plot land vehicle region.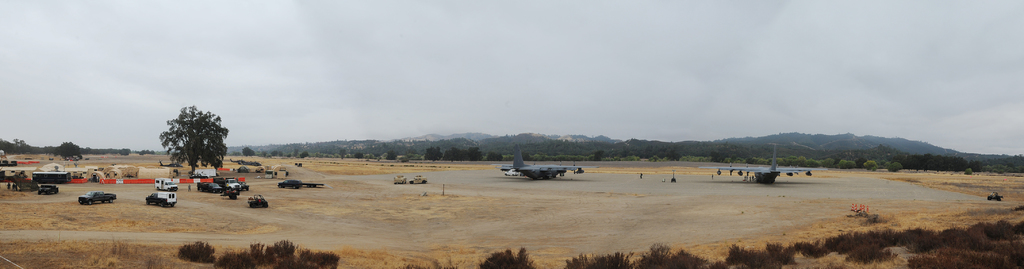
Plotted at {"left": 392, "top": 172, "right": 407, "bottom": 185}.
